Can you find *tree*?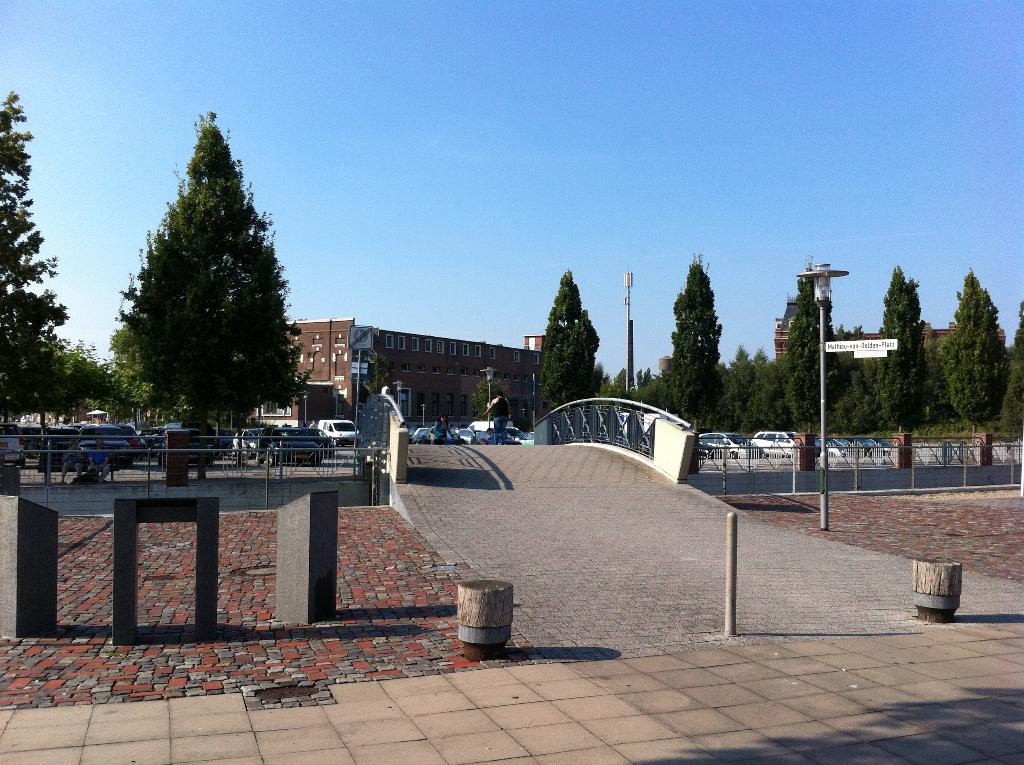
Yes, bounding box: [x1=660, y1=261, x2=722, y2=432].
